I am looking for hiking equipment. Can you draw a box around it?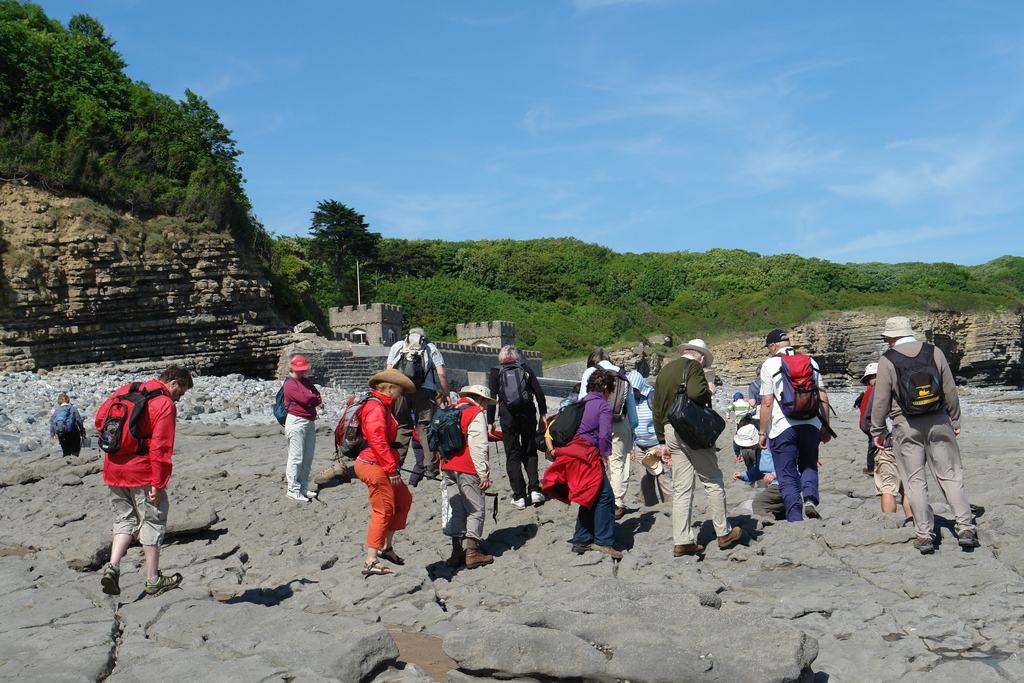
Sure, the bounding box is 877/344/945/409.
